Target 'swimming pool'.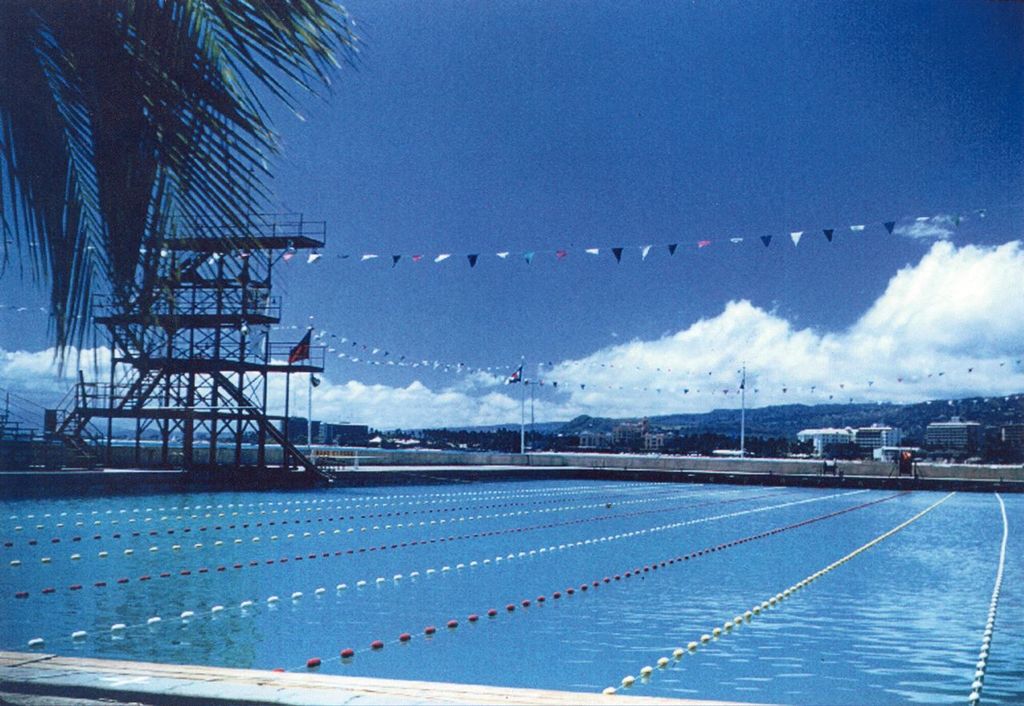
Target region: x1=55 y1=477 x2=1023 y2=684.
